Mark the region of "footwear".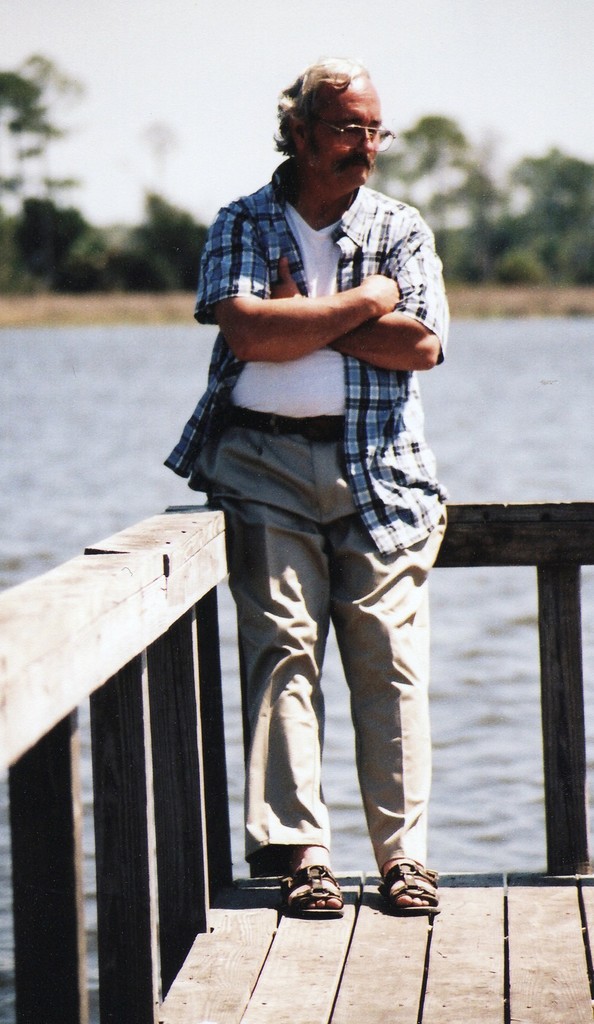
Region: x1=277 y1=867 x2=342 y2=925.
